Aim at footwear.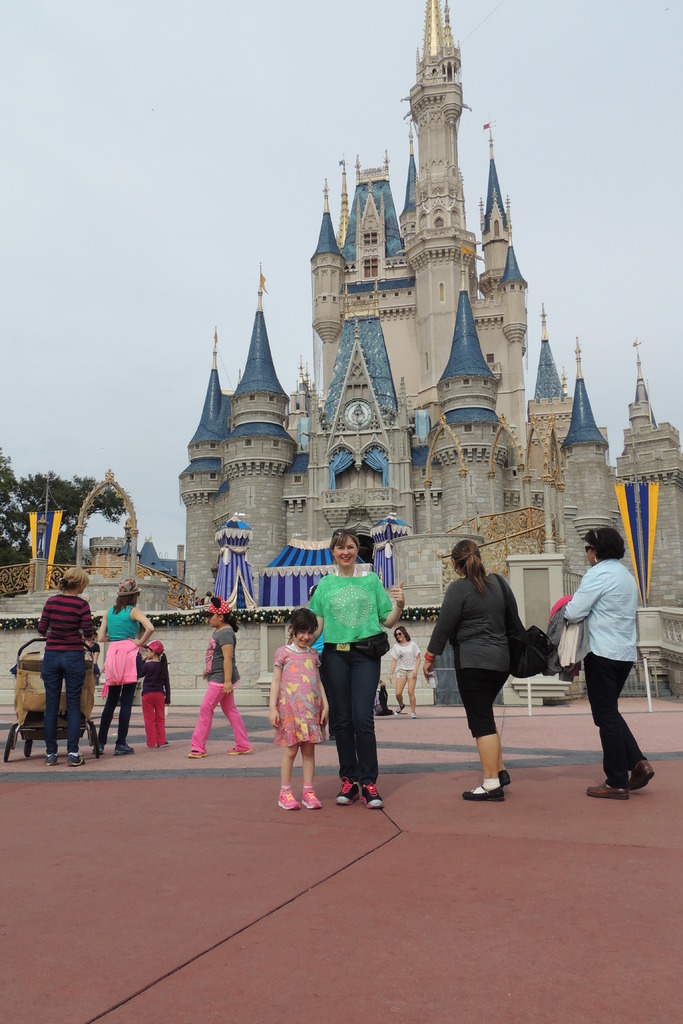
Aimed at bbox=[69, 753, 86, 765].
